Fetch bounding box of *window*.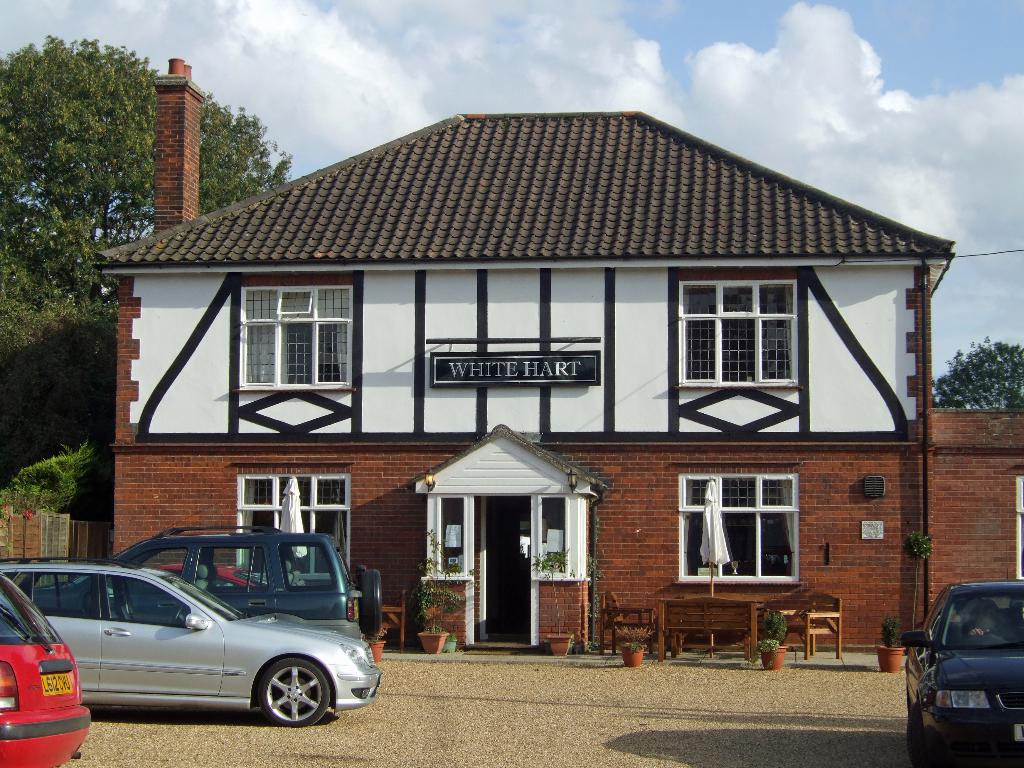
Bbox: x1=228, y1=273, x2=355, y2=388.
